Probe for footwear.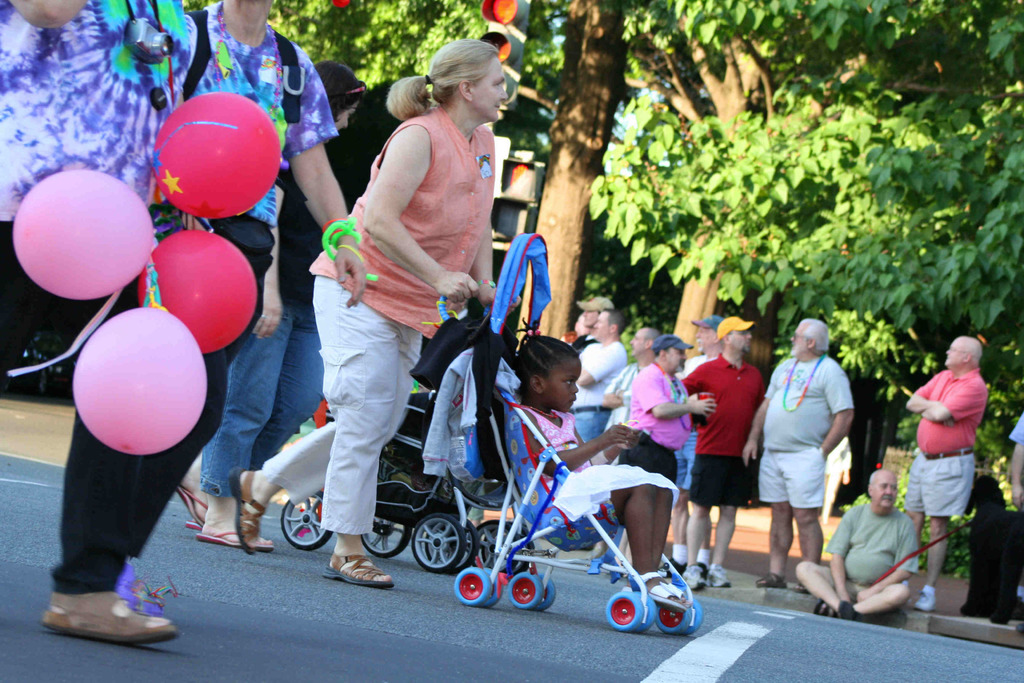
Probe result: bbox(659, 556, 686, 576).
